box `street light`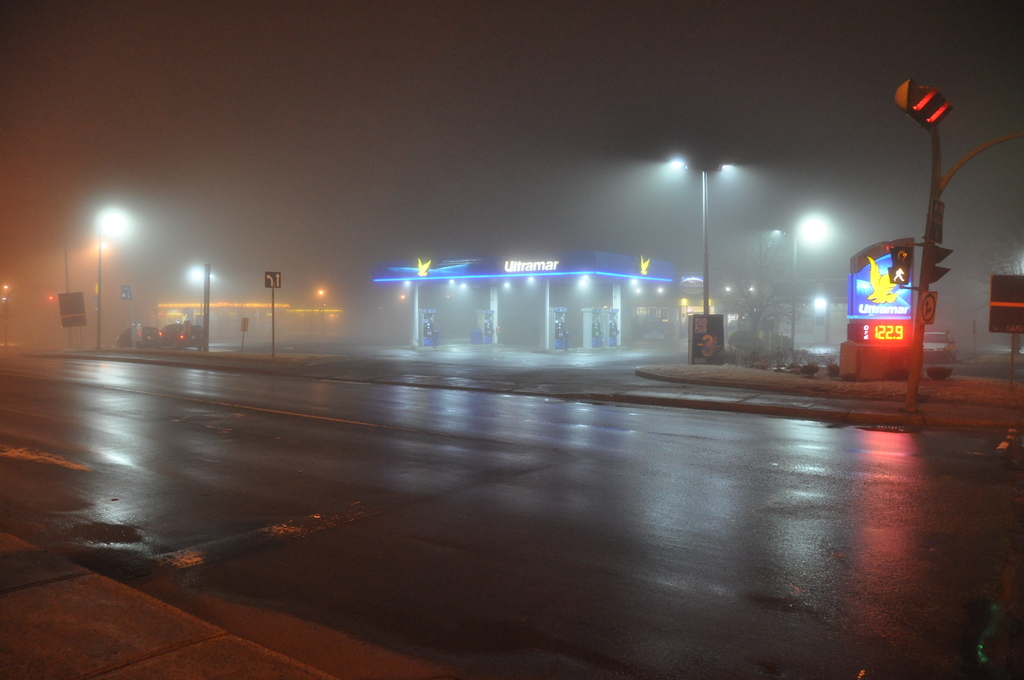
left=316, top=284, right=325, bottom=339
